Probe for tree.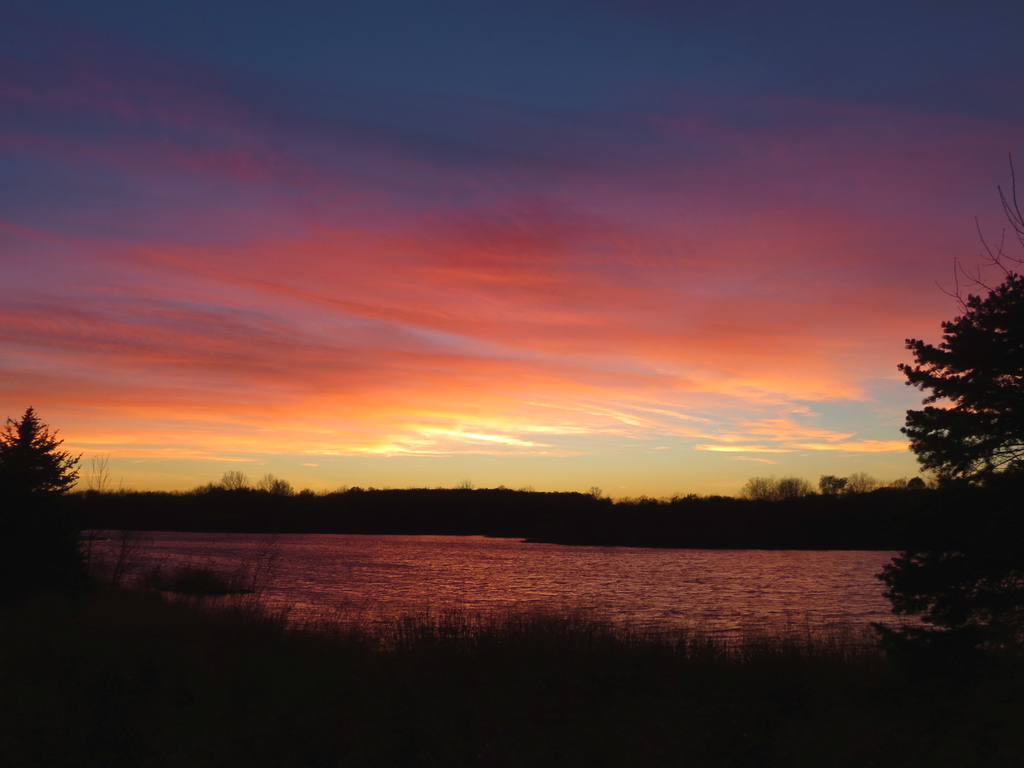
Probe result: left=0, top=404, right=77, bottom=505.
